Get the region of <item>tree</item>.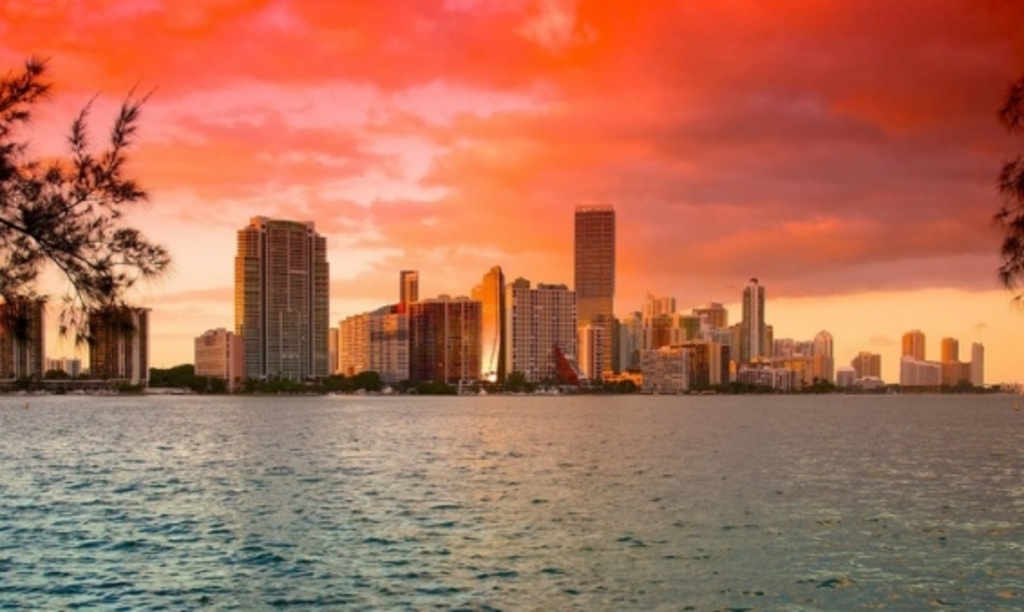
975, 74, 1022, 311.
